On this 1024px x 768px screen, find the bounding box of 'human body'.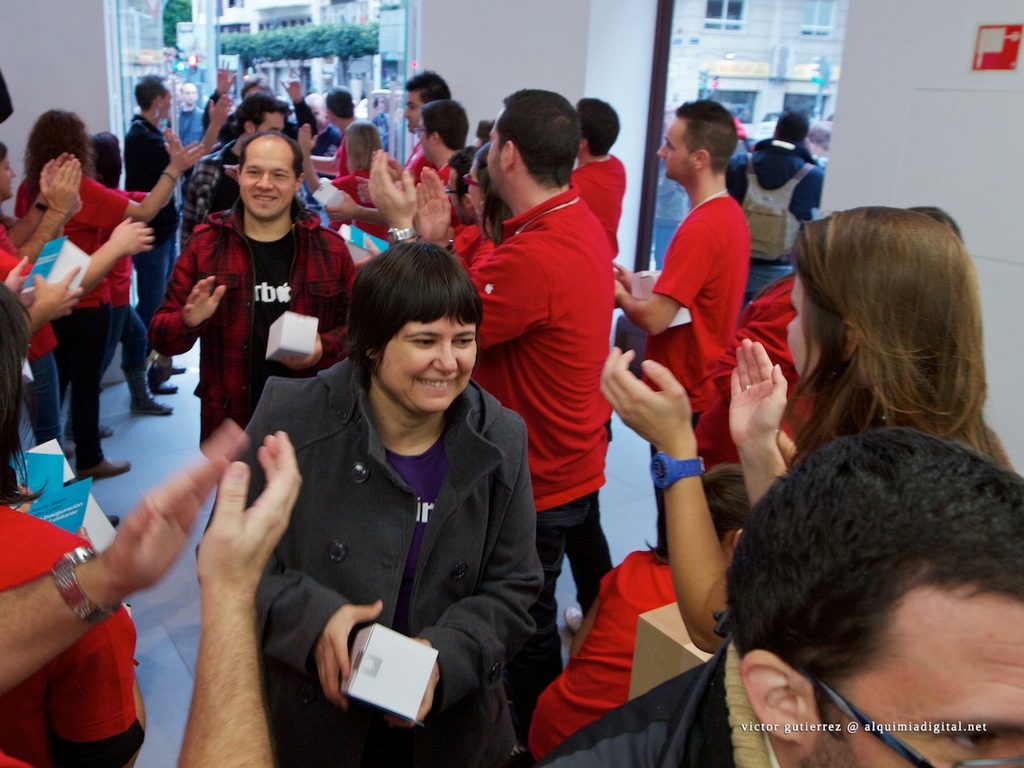
Bounding box: <region>524, 543, 684, 759</region>.
